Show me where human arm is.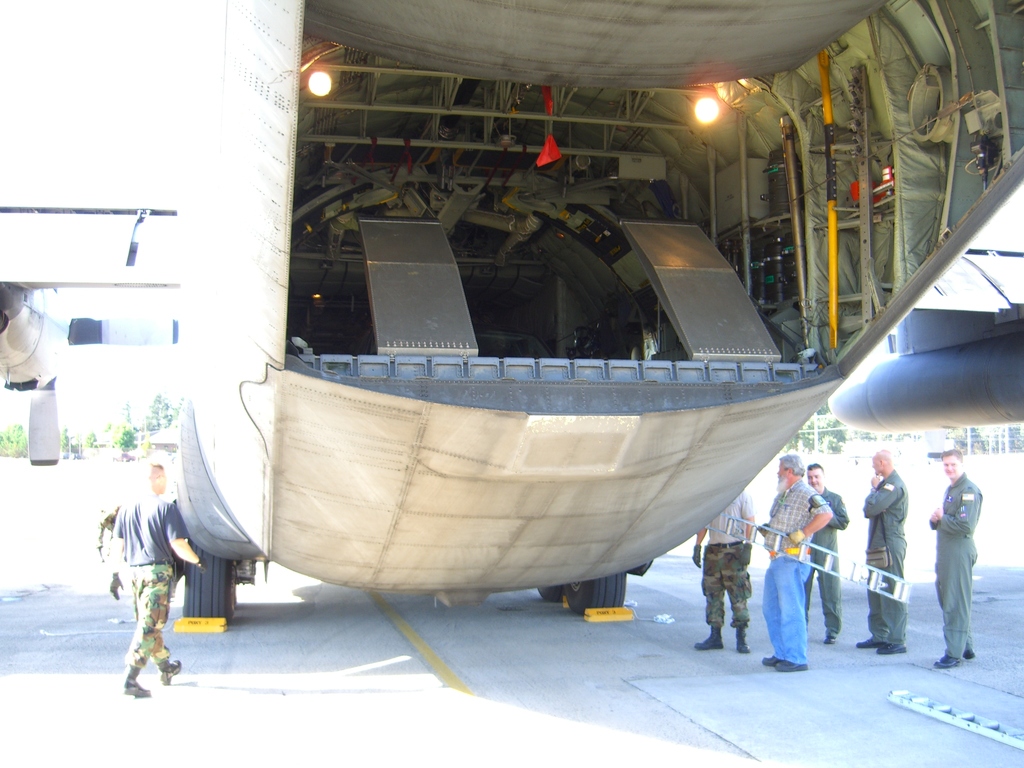
human arm is at (816, 496, 849, 526).
